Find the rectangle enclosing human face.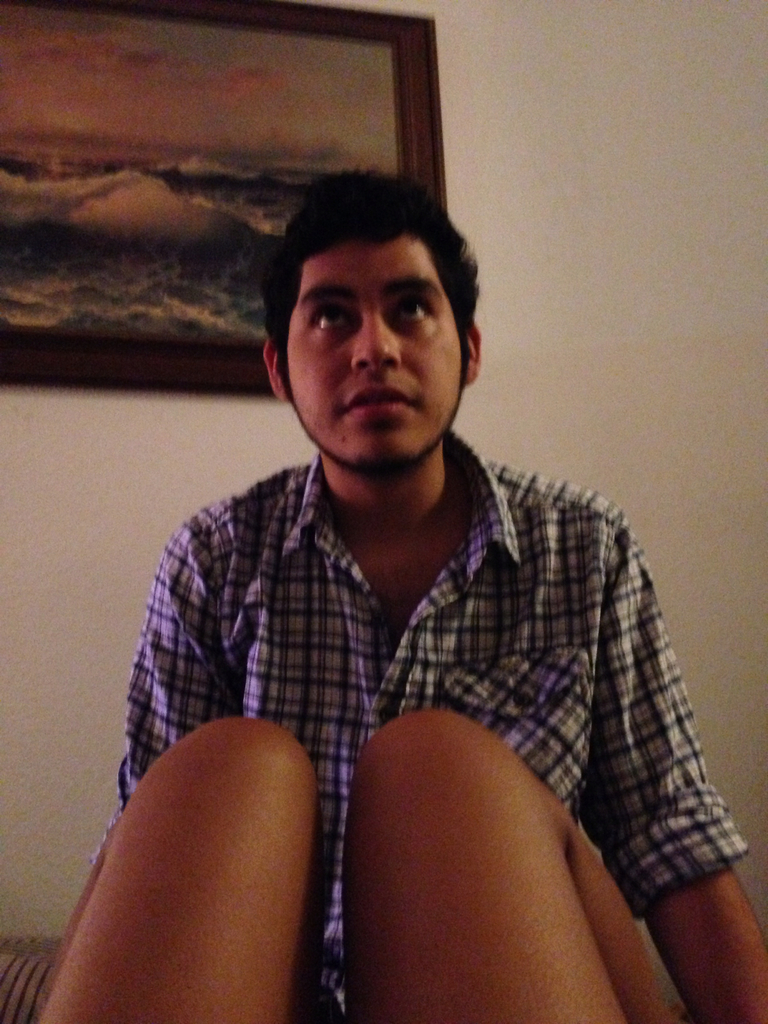
275/249/464/469.
